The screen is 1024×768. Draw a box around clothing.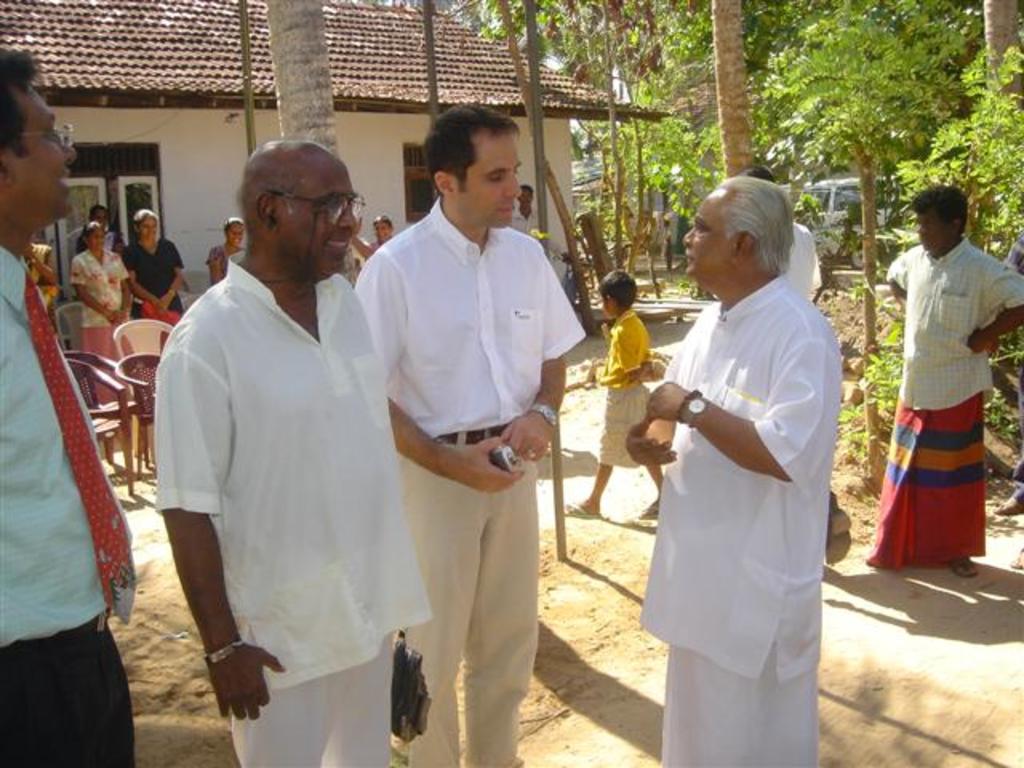
(626,285,837,763).
